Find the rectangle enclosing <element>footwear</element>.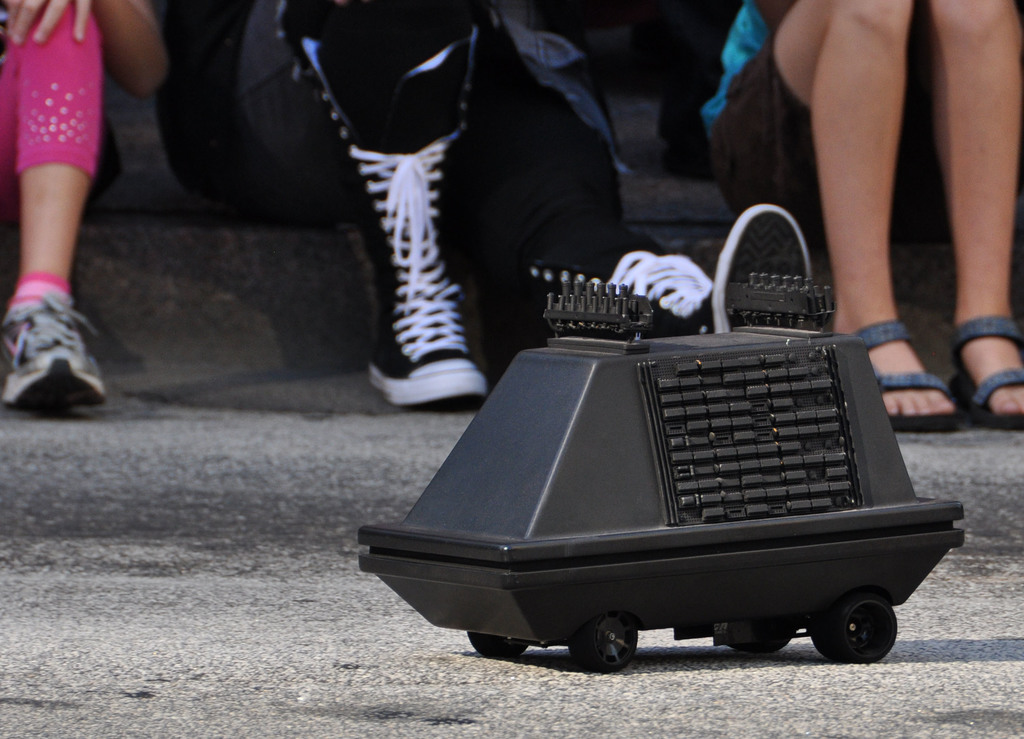
(left=278, top=0, right=487, bottom=413).
